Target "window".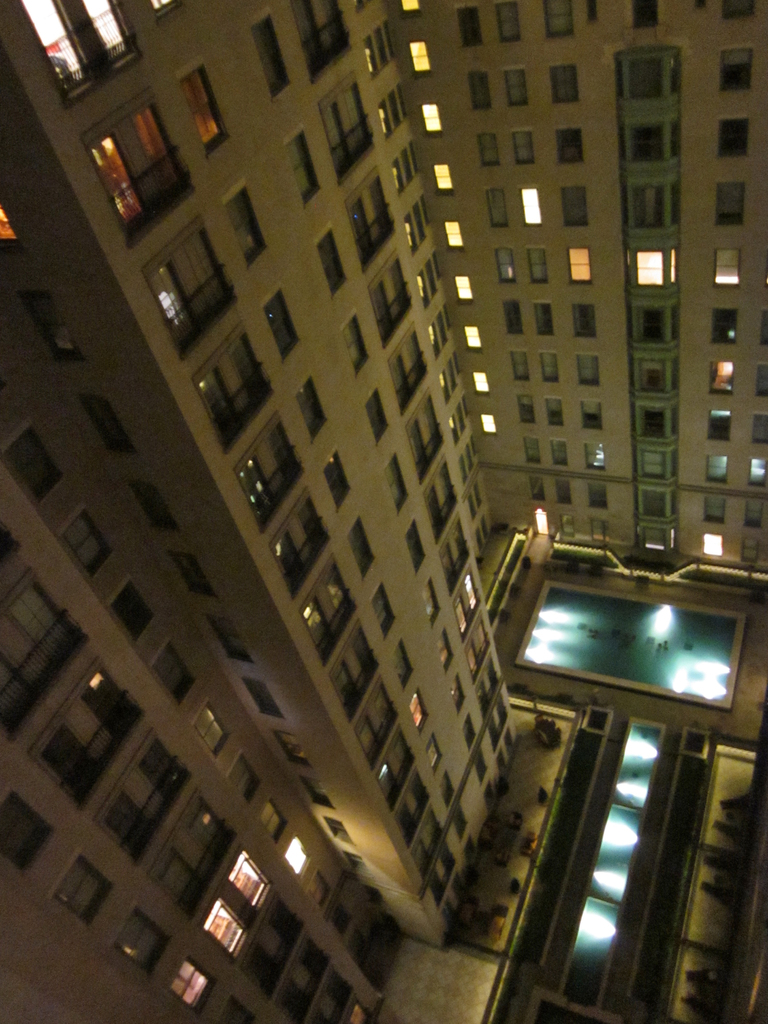
Target region: bbox=[584, 438, 609, 472].
